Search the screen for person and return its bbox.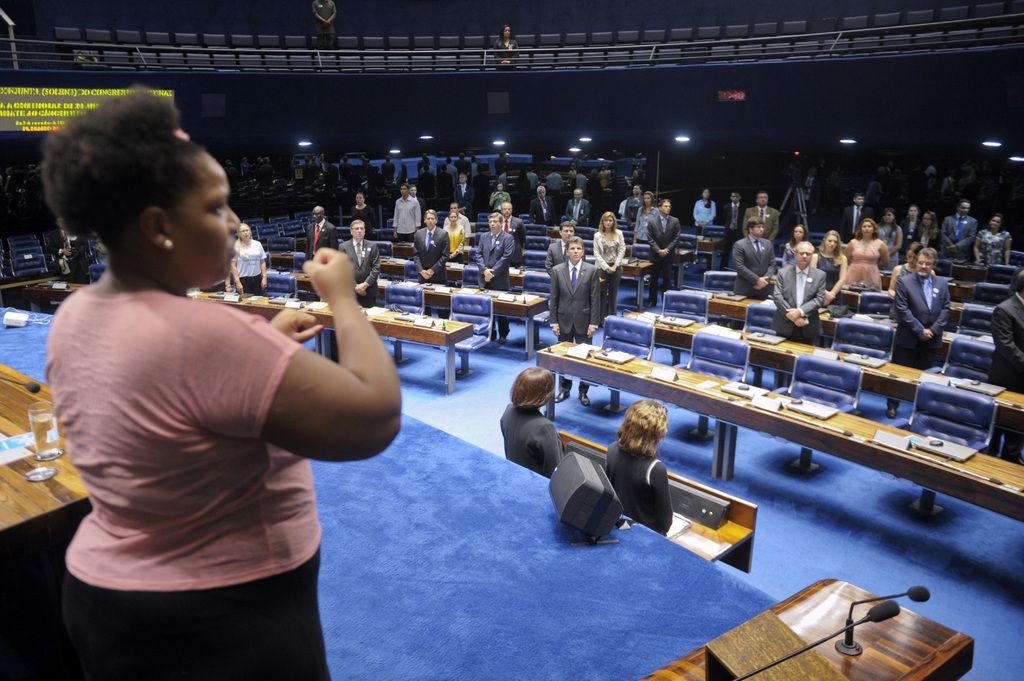
Found: bbox=[725, 189, 742, 228].
